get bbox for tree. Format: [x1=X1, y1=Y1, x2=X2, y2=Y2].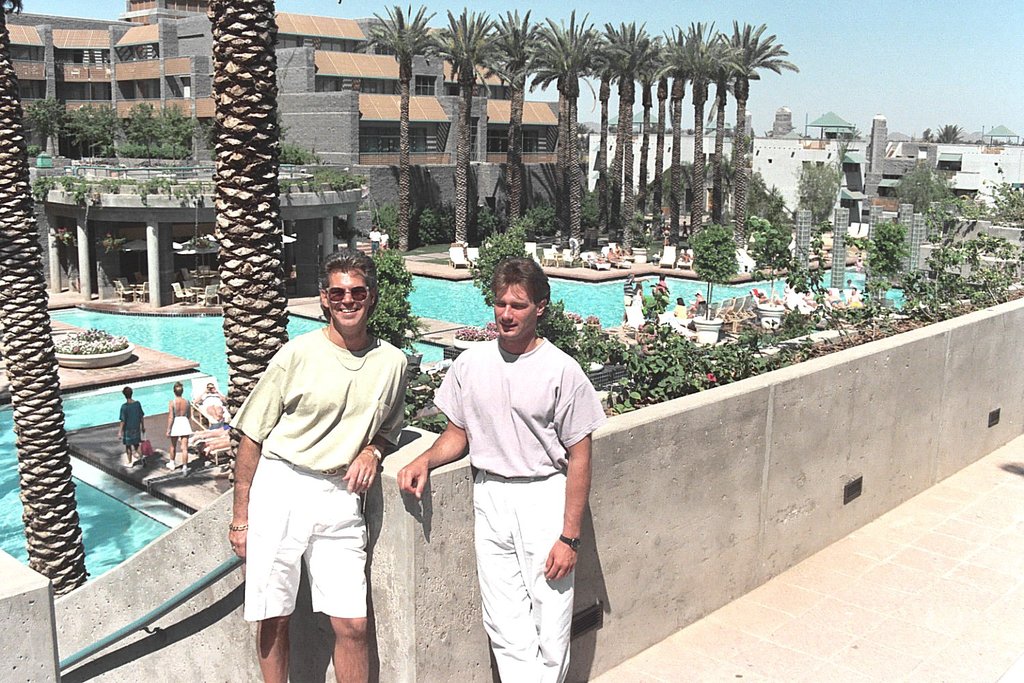
[x1=647, y1=158, x2=784, y2=214].
